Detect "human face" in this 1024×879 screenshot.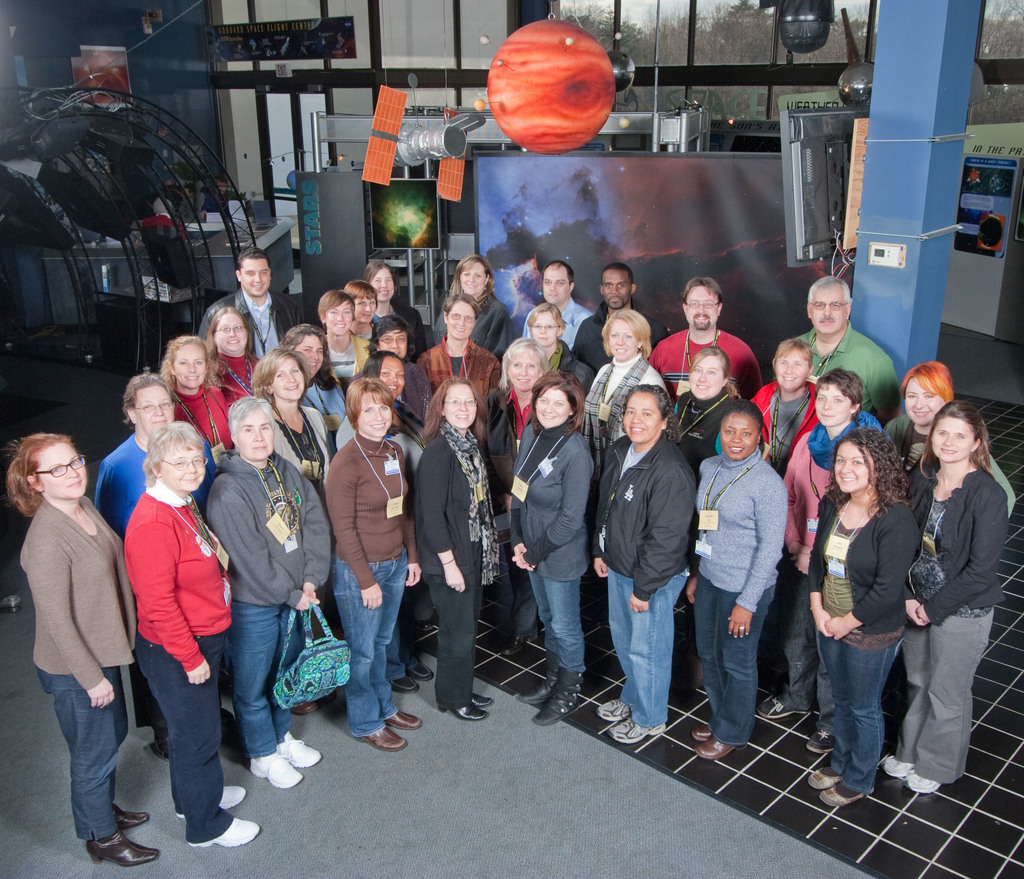
Detection: Rect(294, 331, 324, 373).
